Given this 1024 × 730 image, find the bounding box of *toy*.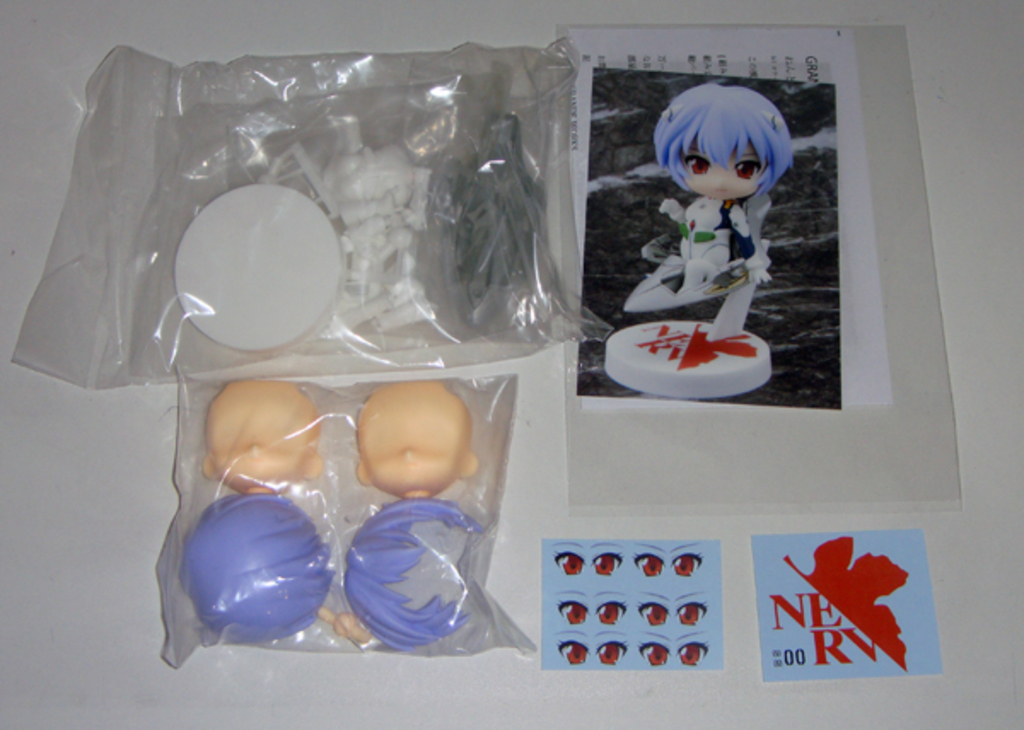
Rect(321, 145, 437, 331).
